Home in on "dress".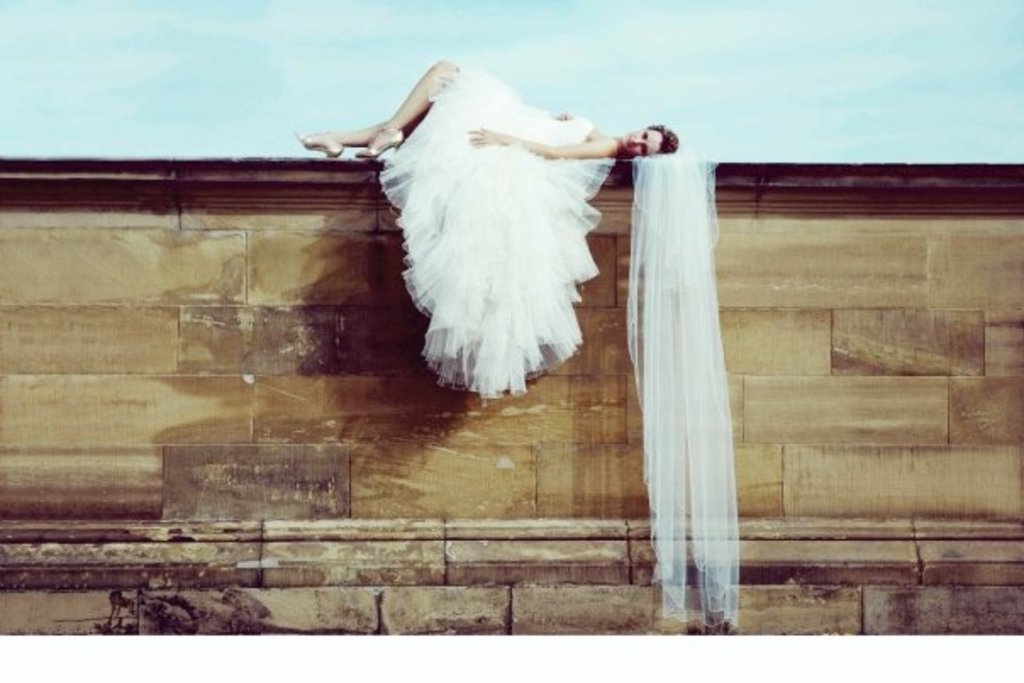
Homed in at (x1=380, y1=56, x2=614, y2=402).
